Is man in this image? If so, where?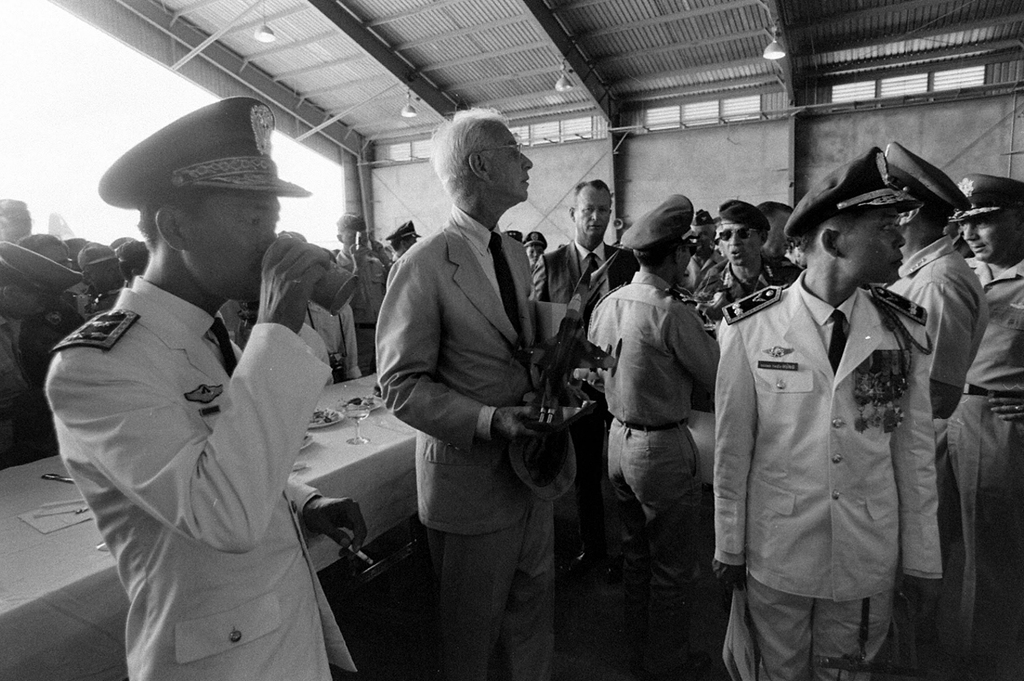
Yes, at region(379, 216, 422, 262).
